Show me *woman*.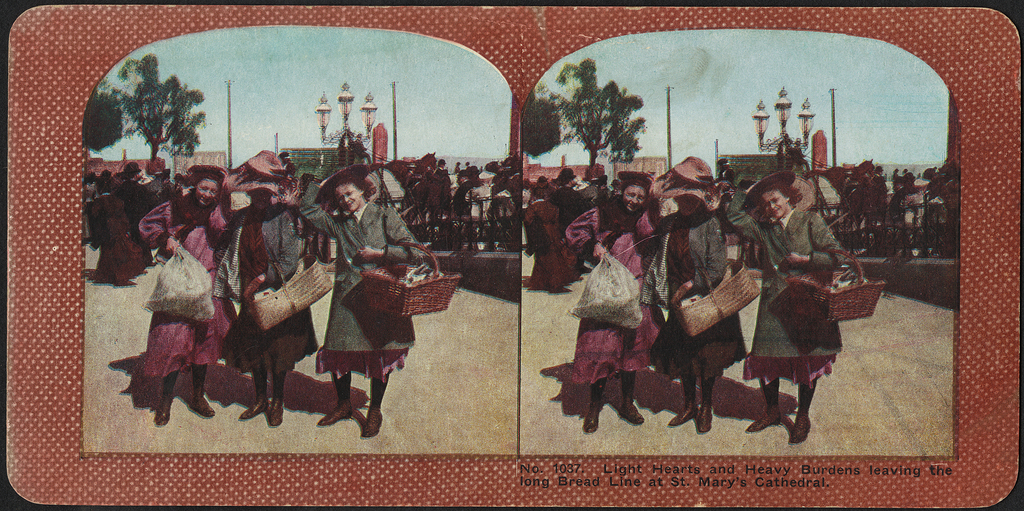
*woman* is here: rect(303, 145, 412, 415).
